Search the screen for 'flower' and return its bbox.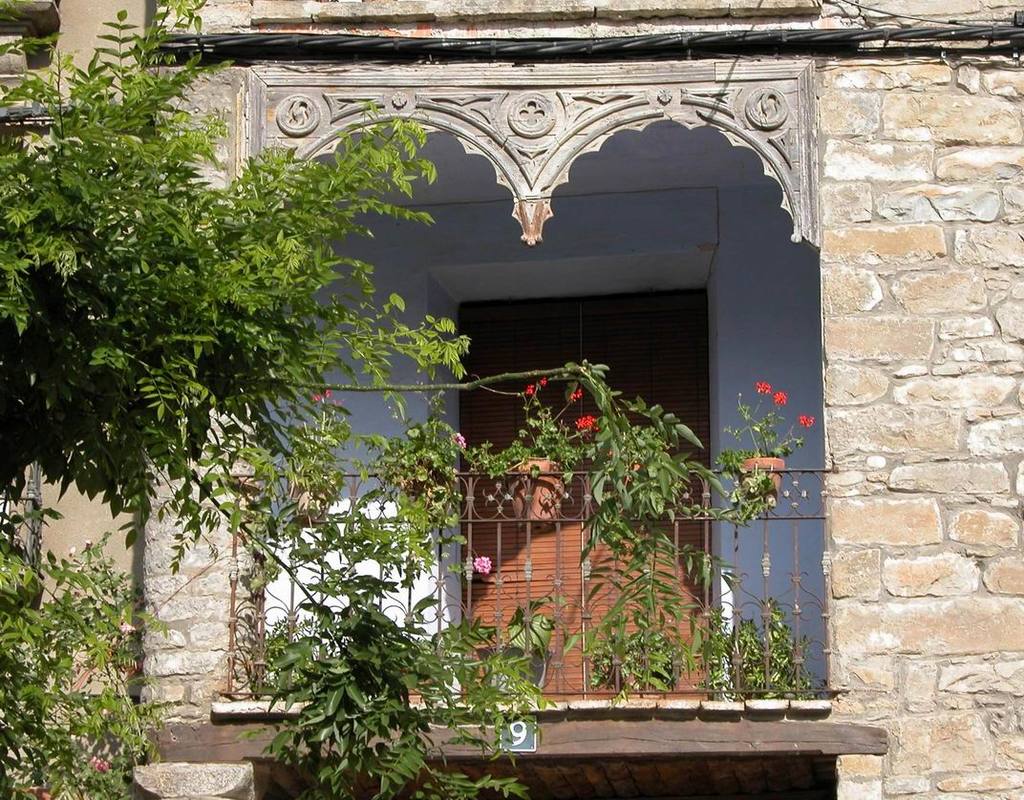
Found: x1=323, y1=389, x2=331, y2=394.
